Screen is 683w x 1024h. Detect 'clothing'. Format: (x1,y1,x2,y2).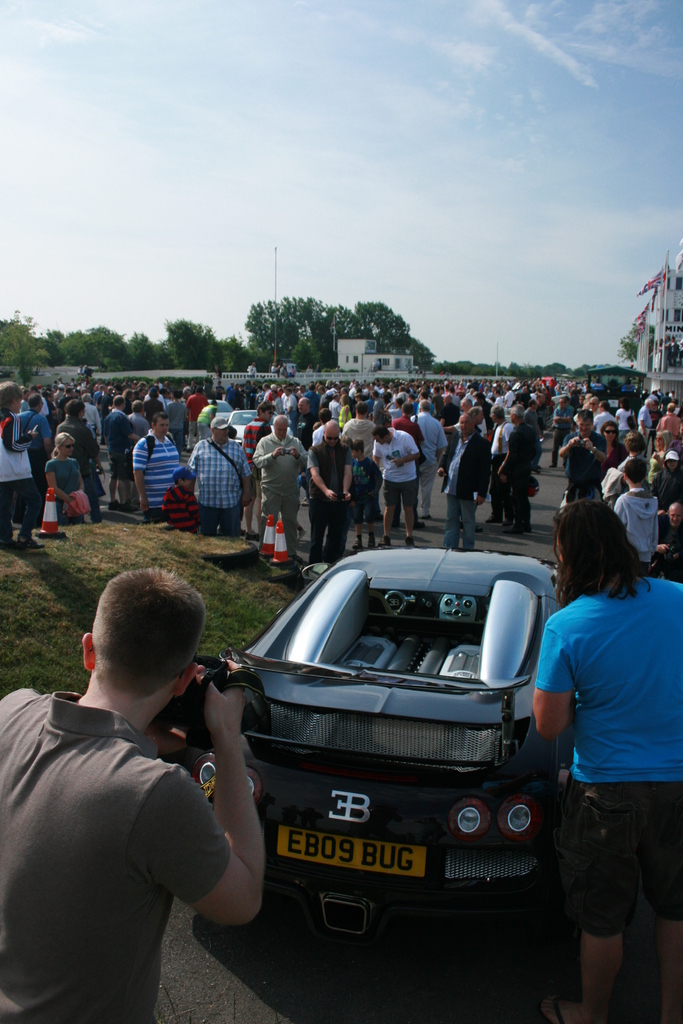
(648,460,682,504).
